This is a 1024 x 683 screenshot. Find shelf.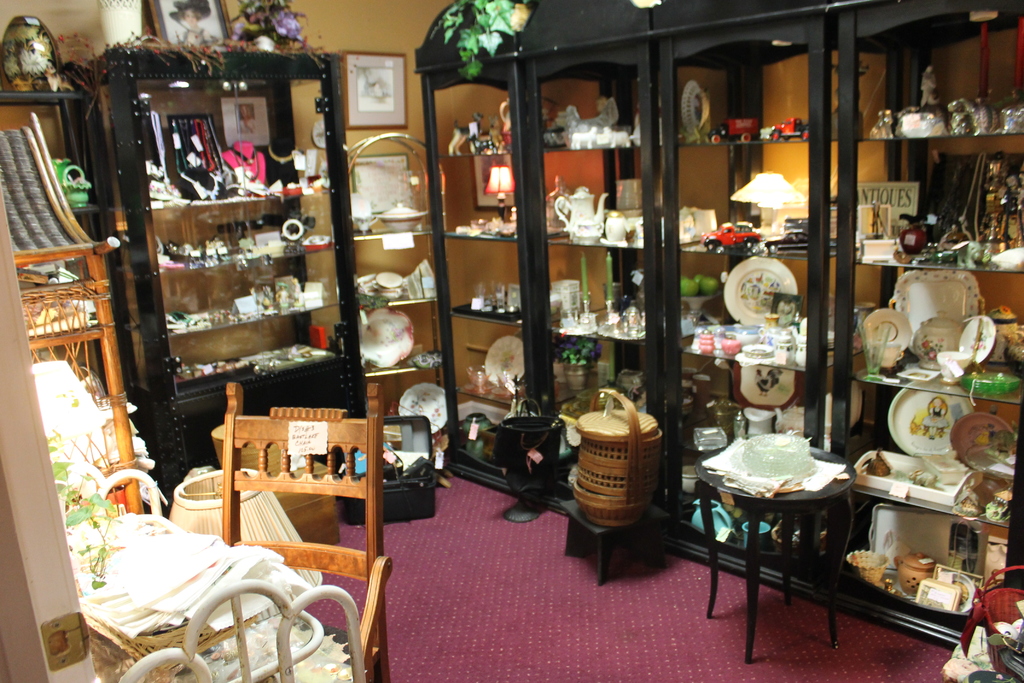
Bounding box: 847 126 1023 277.
